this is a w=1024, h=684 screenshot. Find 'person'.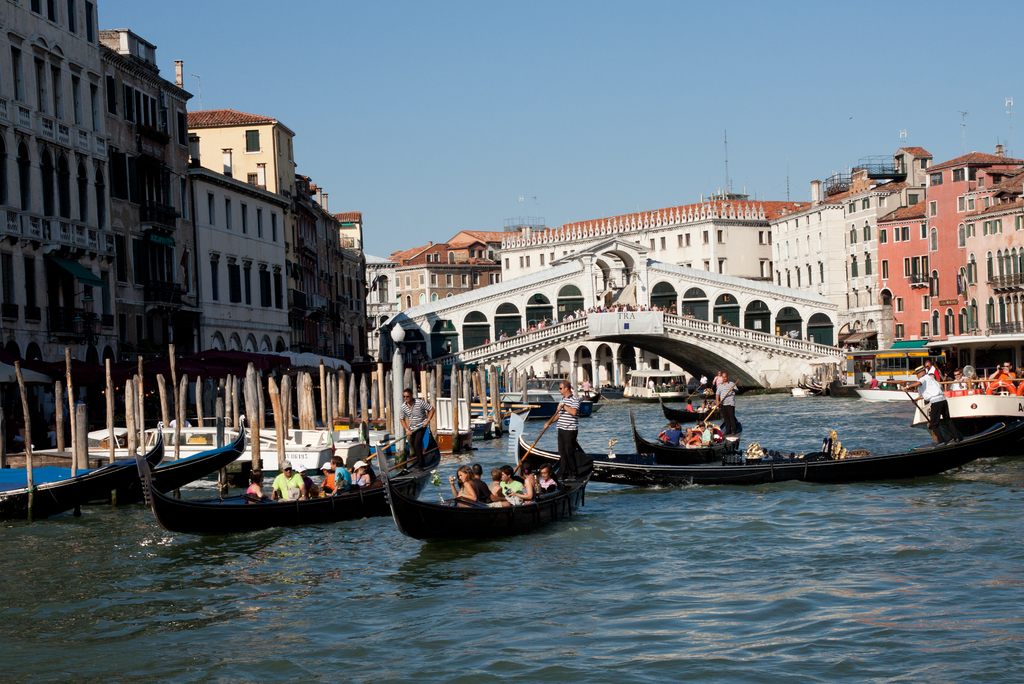
Bounding box: locate(982, 361, 1021, 399).
